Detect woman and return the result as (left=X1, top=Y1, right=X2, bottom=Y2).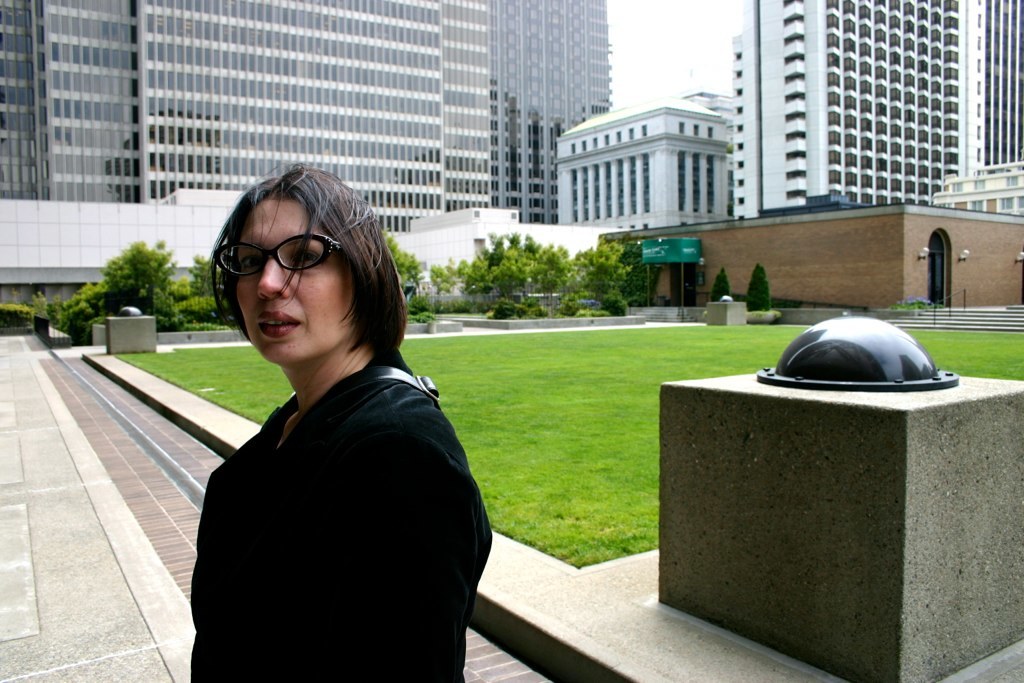
(left=159, top=153, right=501, bottom=658).
